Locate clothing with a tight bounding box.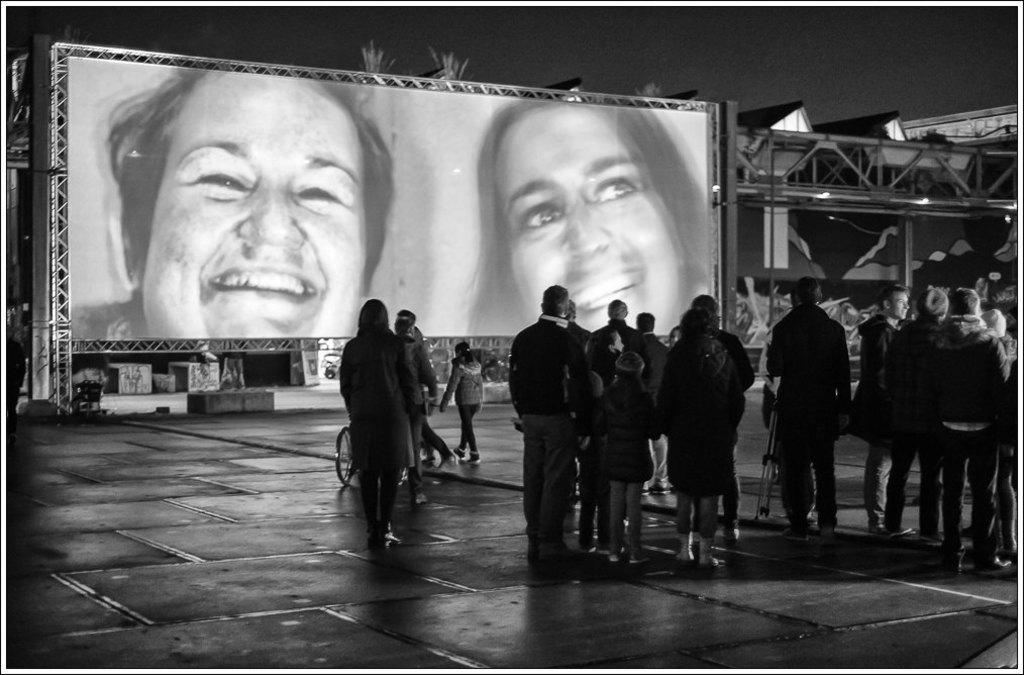
x1=770 y1=271 x2=861 y2=532.
